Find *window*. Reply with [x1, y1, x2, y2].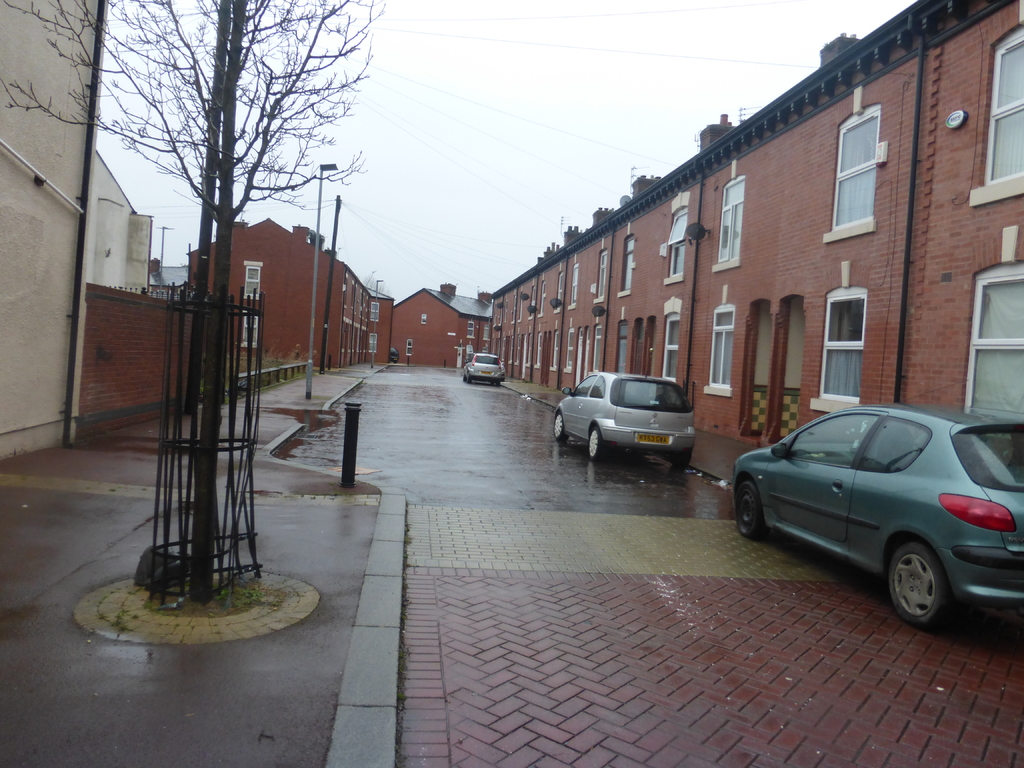
[660, 297, 691, 384].
